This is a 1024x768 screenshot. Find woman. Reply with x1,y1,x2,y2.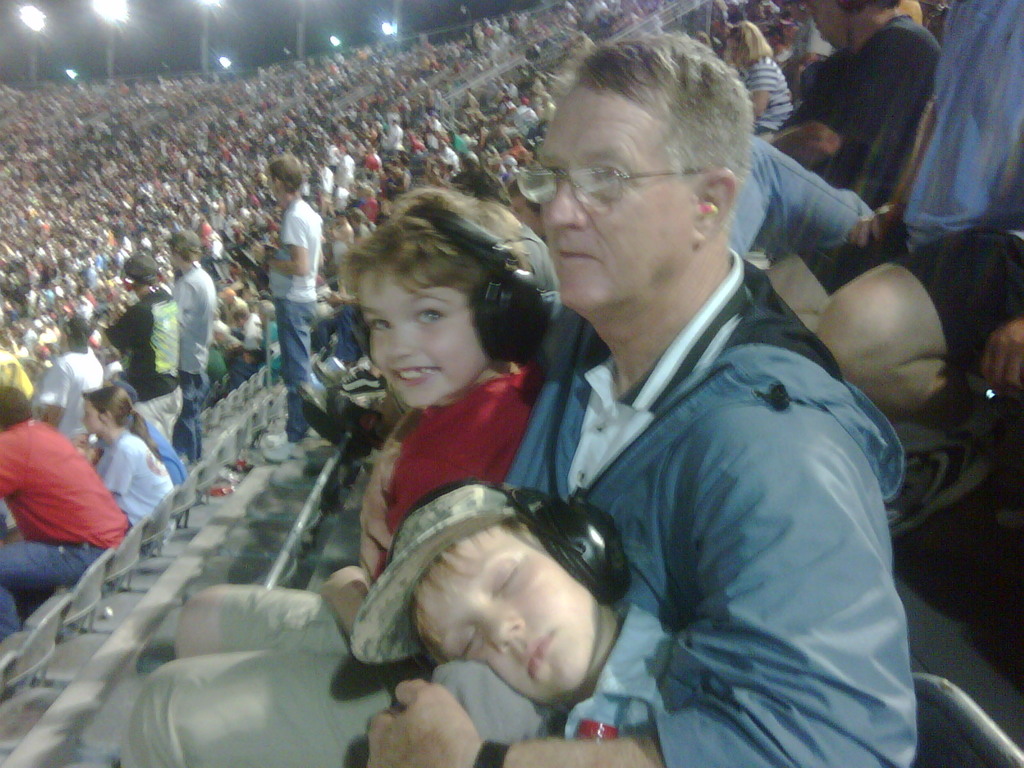
730,20,797,131.
